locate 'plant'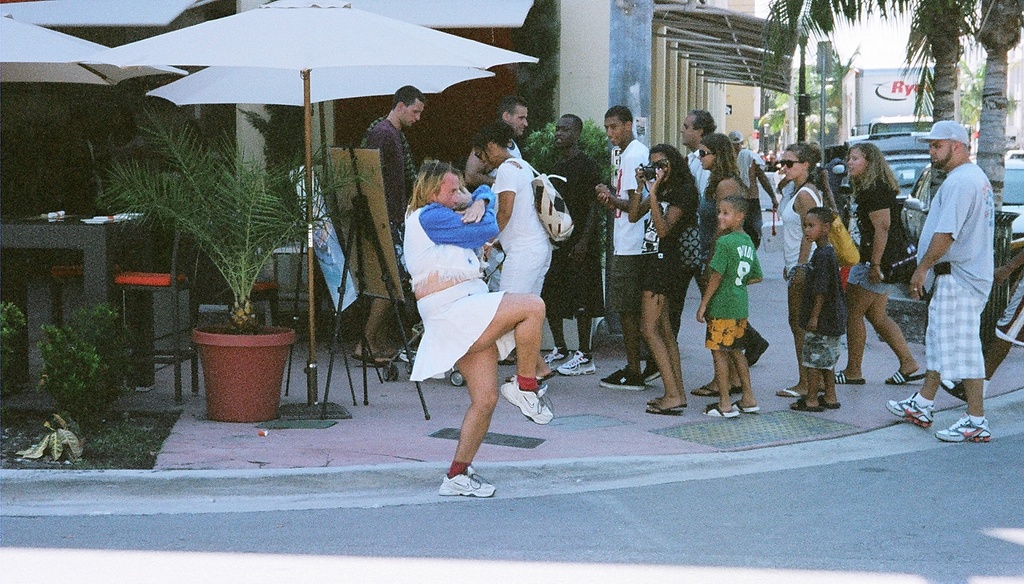
x1=19, y1=288, x2=148, y2=450
